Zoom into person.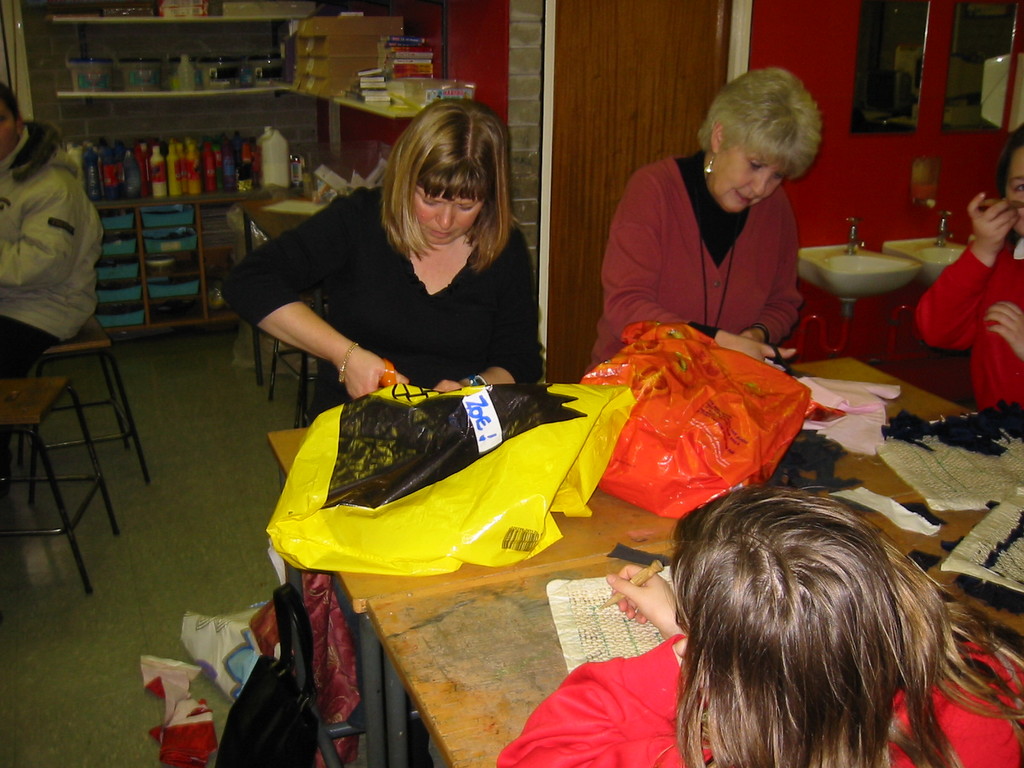
Zoom target: 216,95,545,402.
